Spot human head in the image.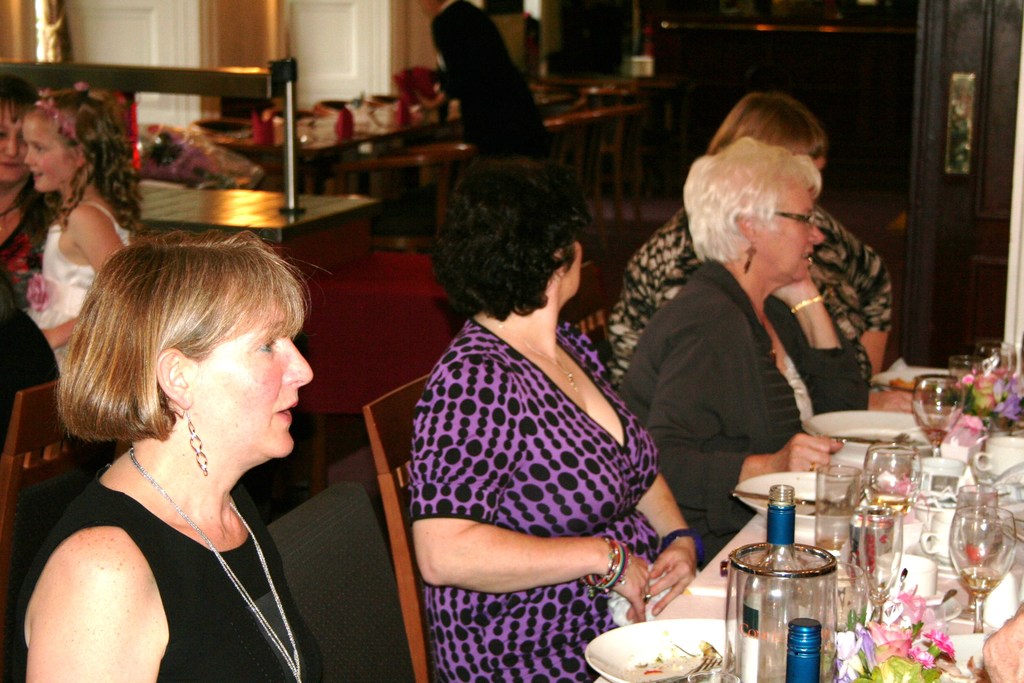
human head found at x1=687 y1=137 x2=825 y2=283.
